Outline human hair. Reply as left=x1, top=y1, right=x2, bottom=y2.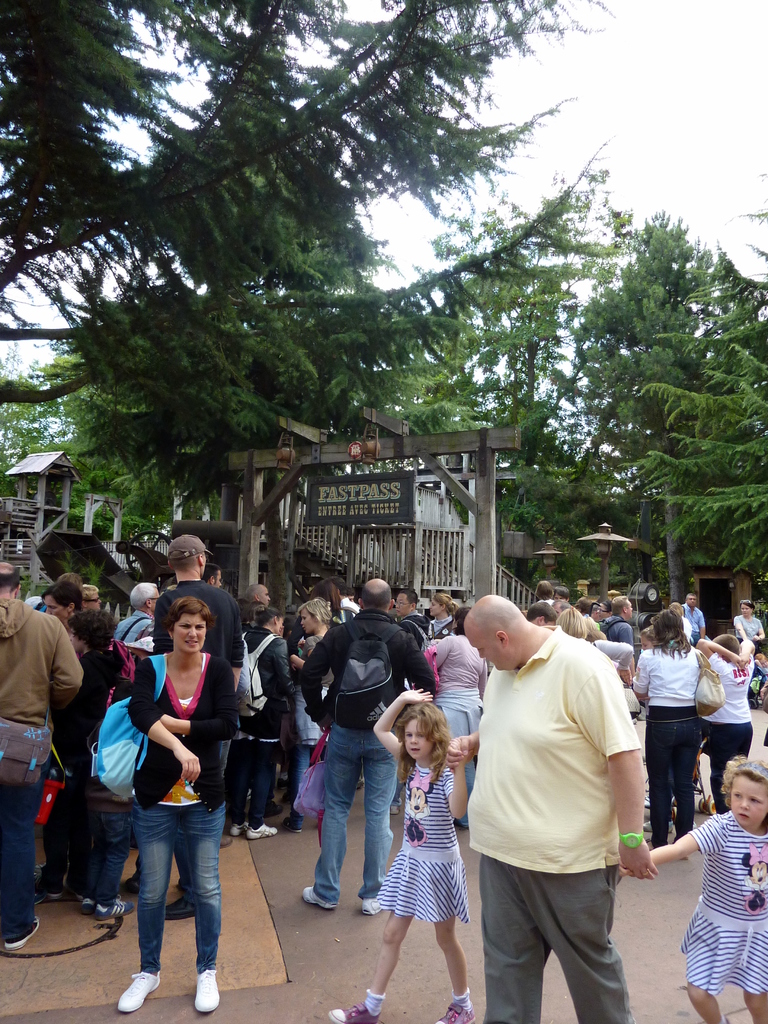
left=360, top=584, right=387, bottom=607.
